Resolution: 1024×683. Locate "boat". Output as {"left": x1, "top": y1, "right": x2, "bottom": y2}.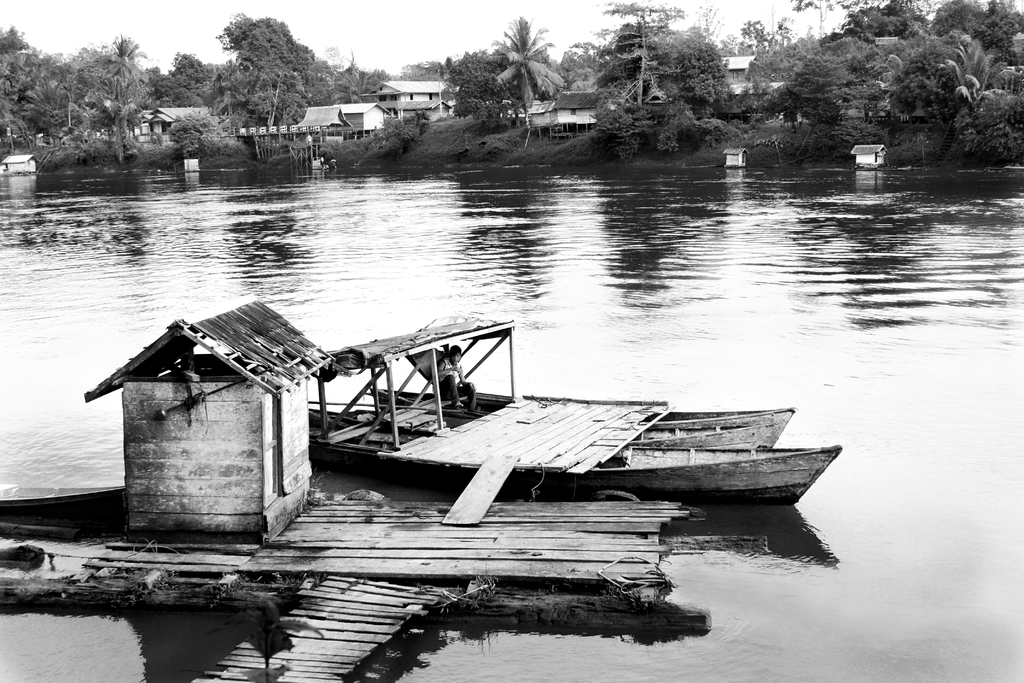
{"left": 220, "top": 311, "right": 854, "bottom": 536}.
